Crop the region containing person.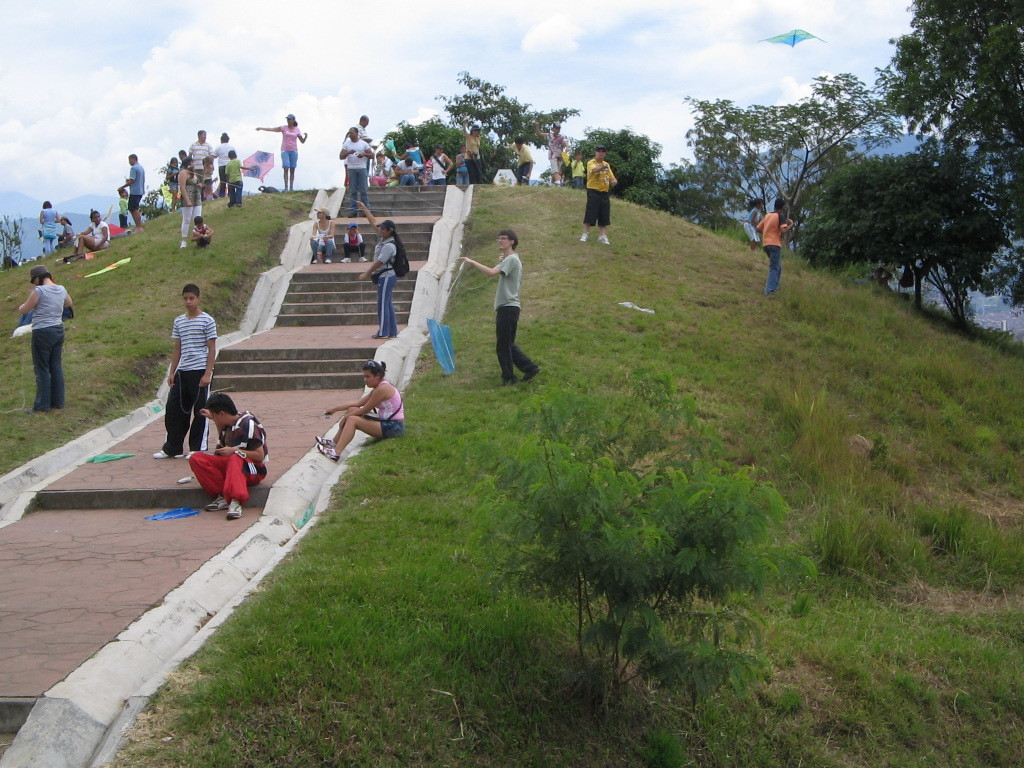
Crop region: 192, 389, 264, 516.
